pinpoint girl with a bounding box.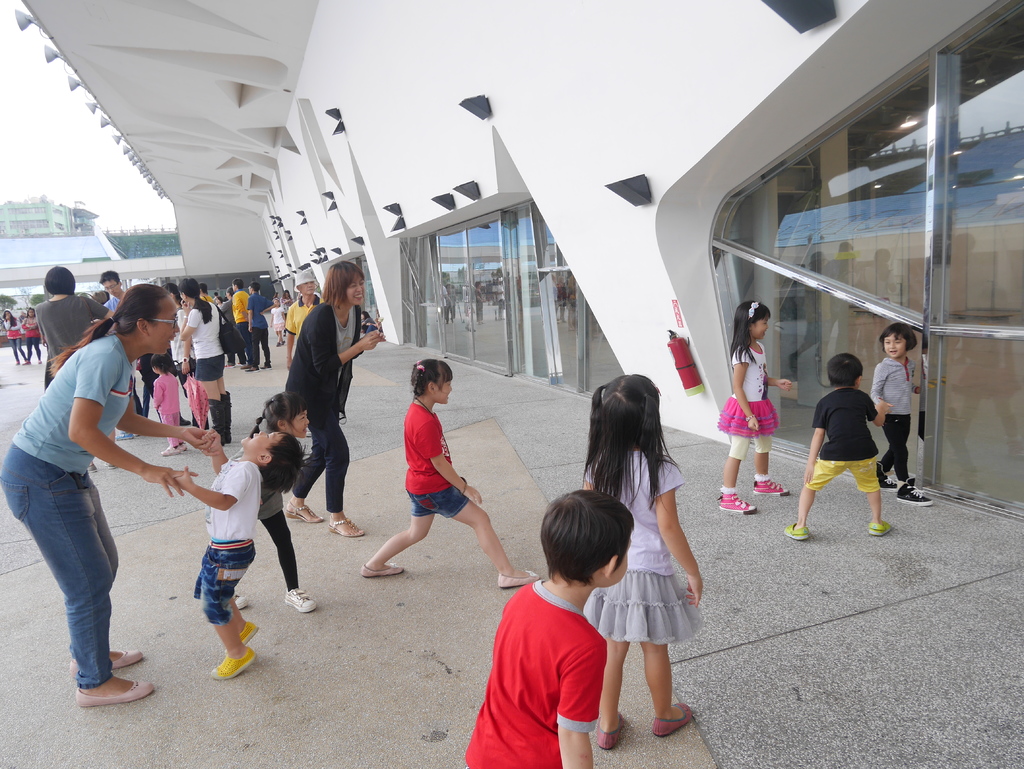
[874,323,938,506].
